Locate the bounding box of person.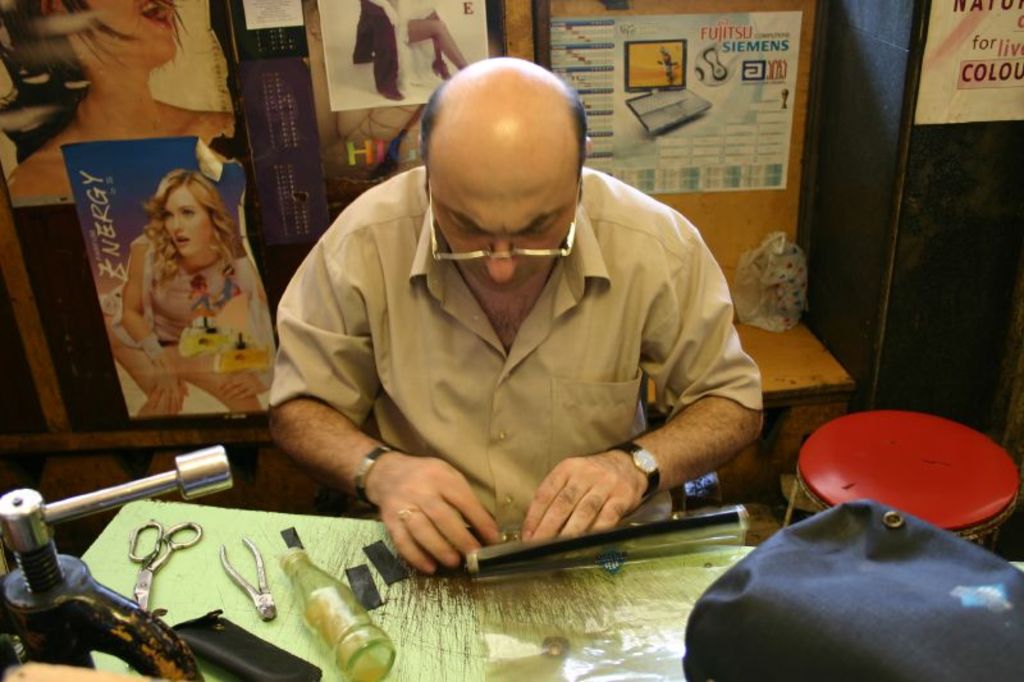
Bounding box: box(109, 175, 288, 439).
